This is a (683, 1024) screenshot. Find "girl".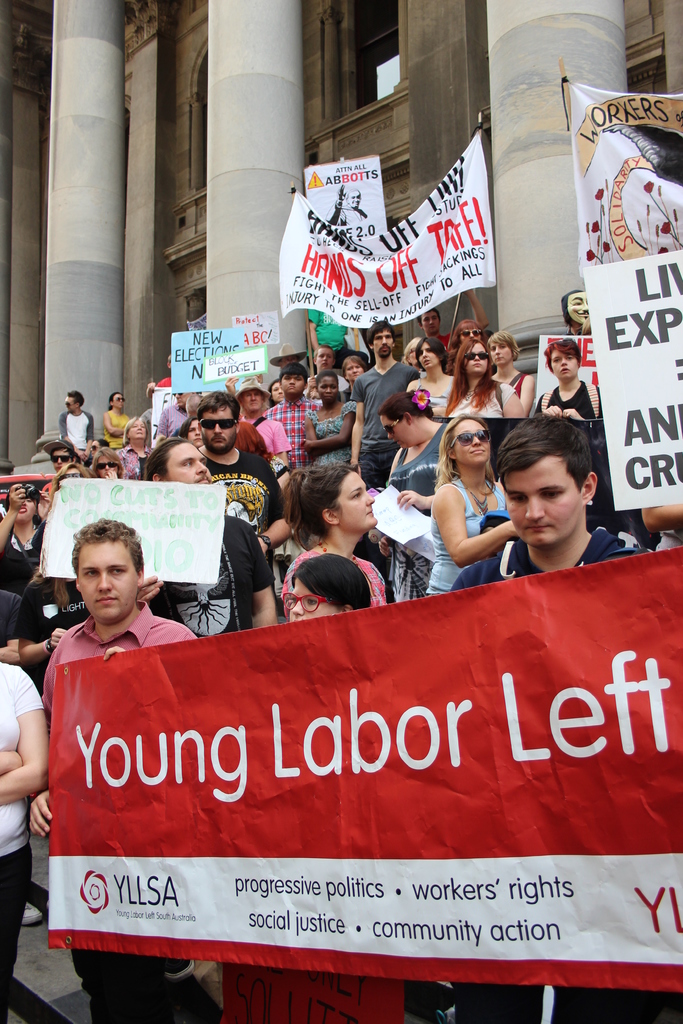
Bounding box: <bbox>93, 447, 121, 476</bbox>.
